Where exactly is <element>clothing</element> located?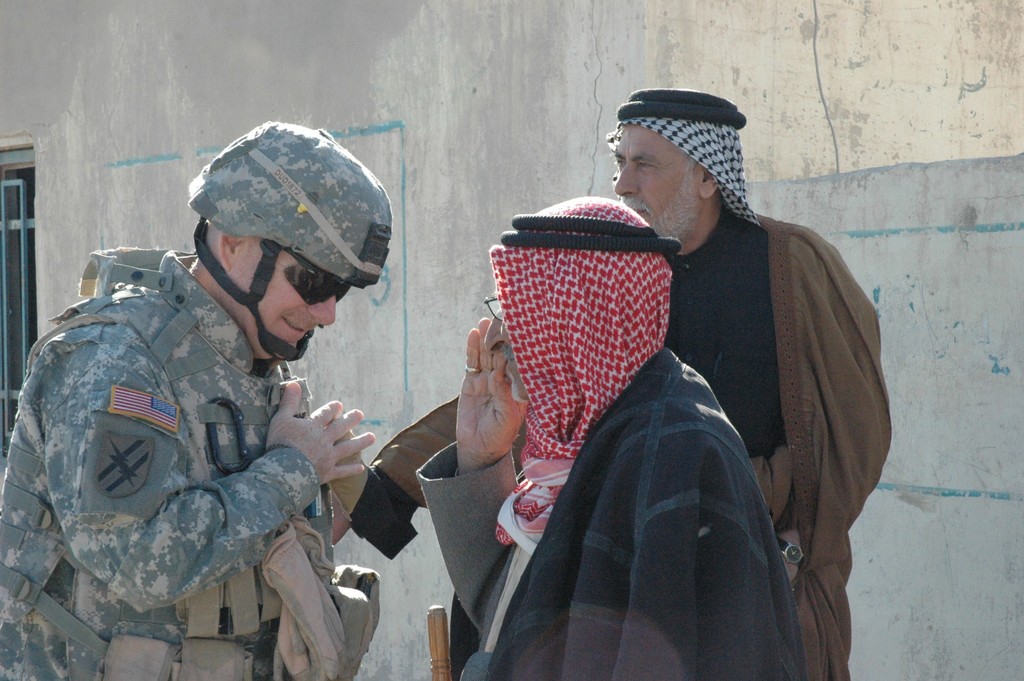
Its bounding box is 416, 340, 792, 680.
